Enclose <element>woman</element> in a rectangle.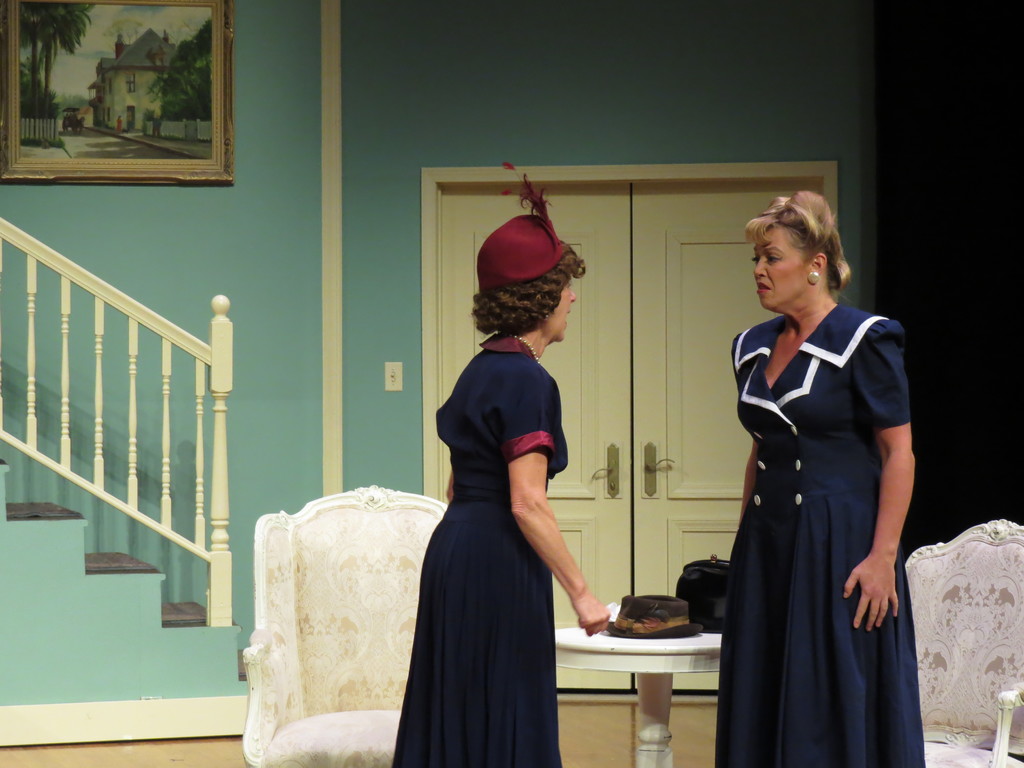
(x1=711, y1=189, x2=918, y2=767).
